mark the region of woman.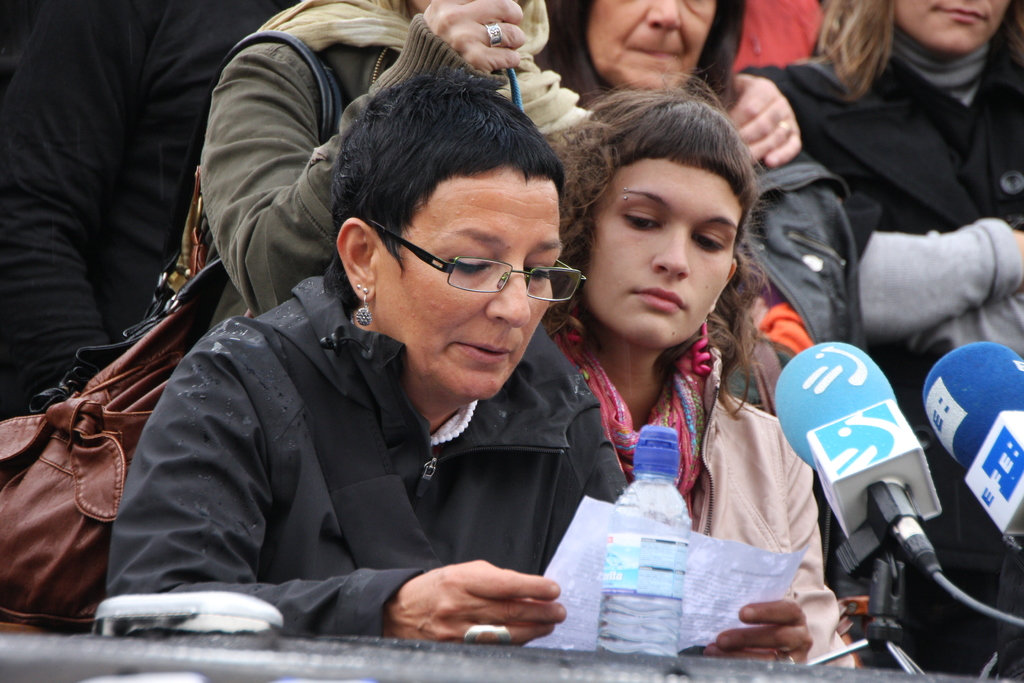
Region: 108:72:811:671.
